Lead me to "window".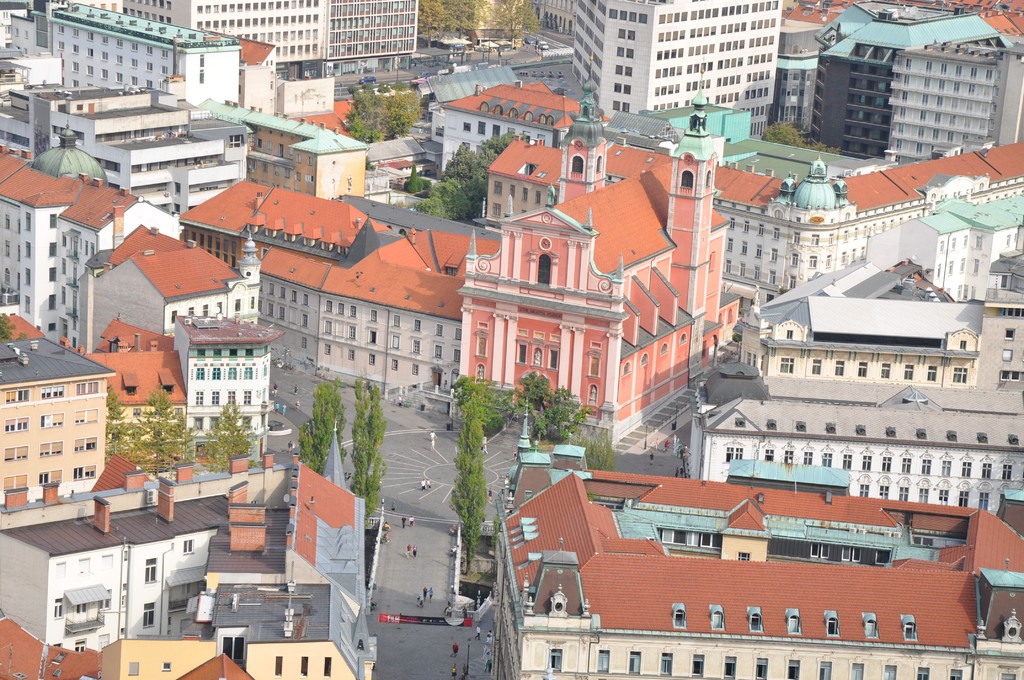
Lead to select_region(477, 366, 485, 379).
